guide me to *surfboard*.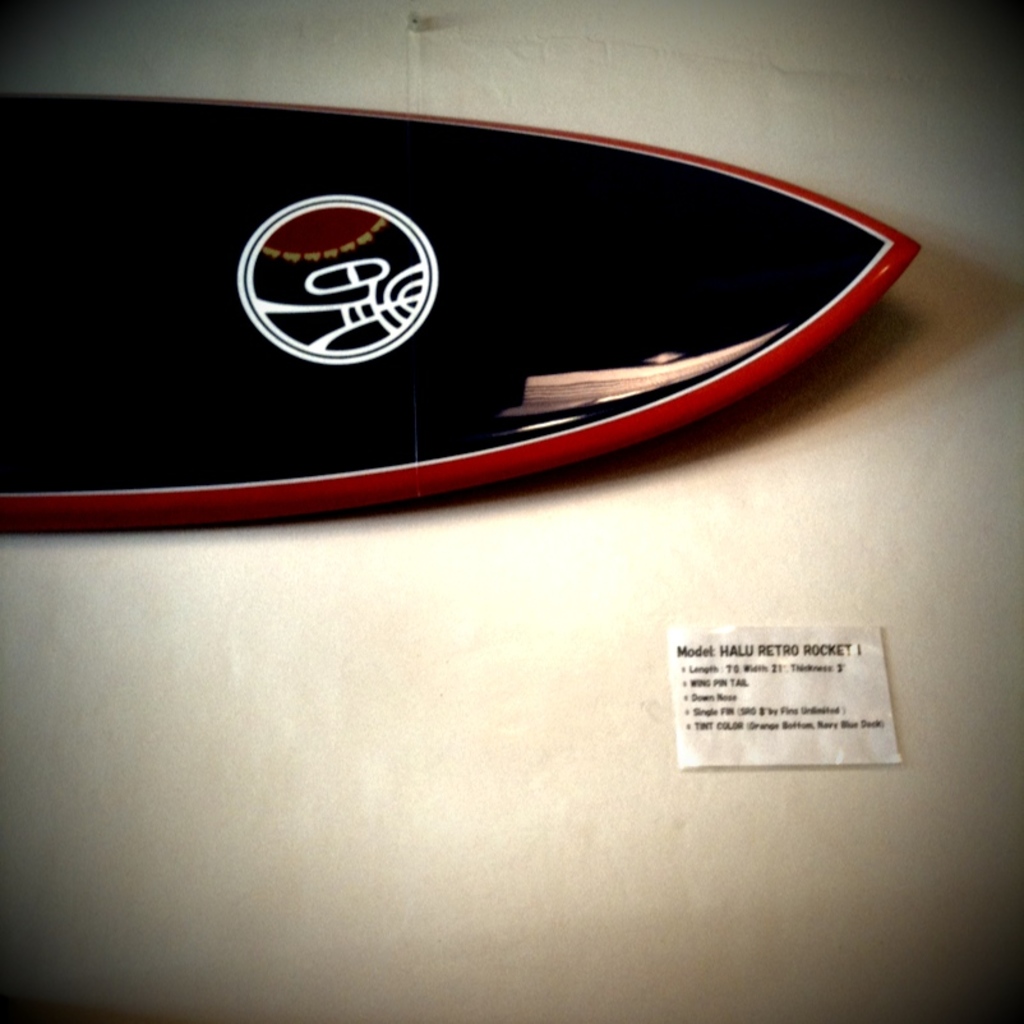
Guidance: bbox(0, 88, 931, 526).
